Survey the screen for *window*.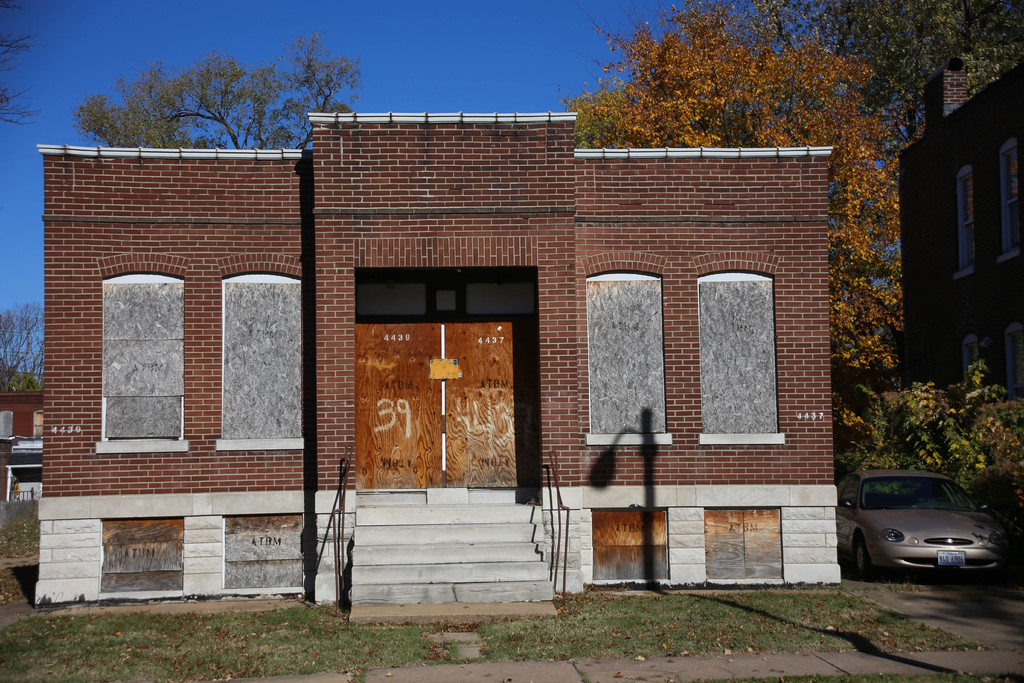
Survey found: rect(694, 236, 794, 477).
